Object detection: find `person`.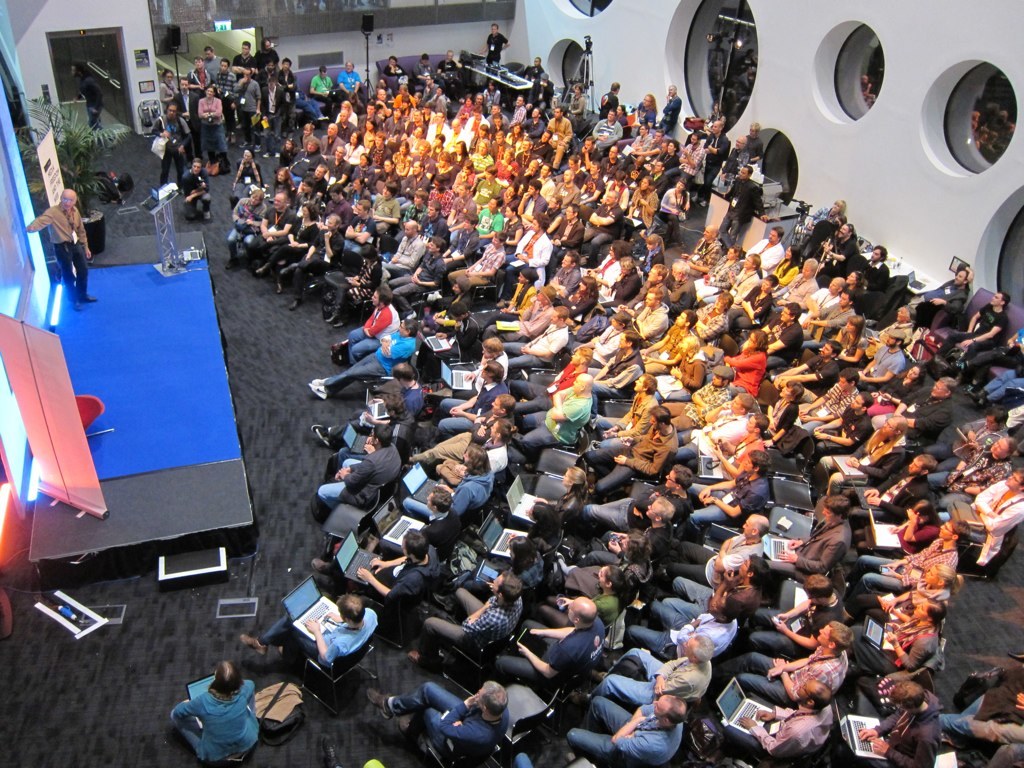
crop(263, 79, 282, 133).
